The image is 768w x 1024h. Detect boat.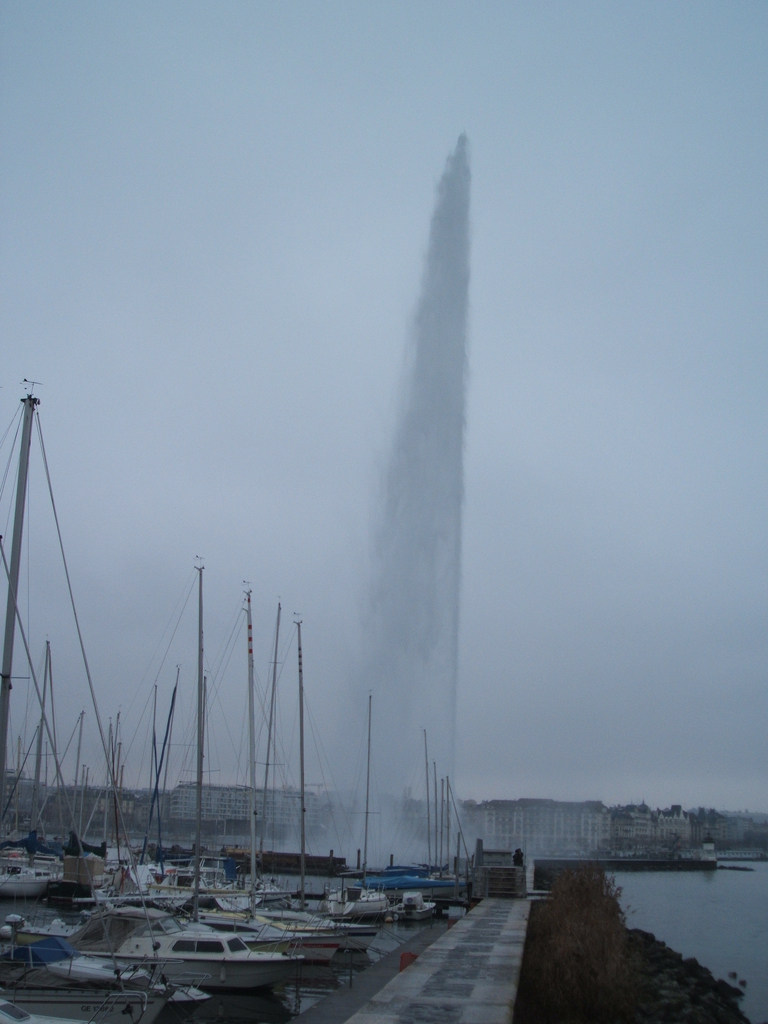
Detection: {"x1": 0, "y1": 371, "x2": 211, "y2": 1023}.
